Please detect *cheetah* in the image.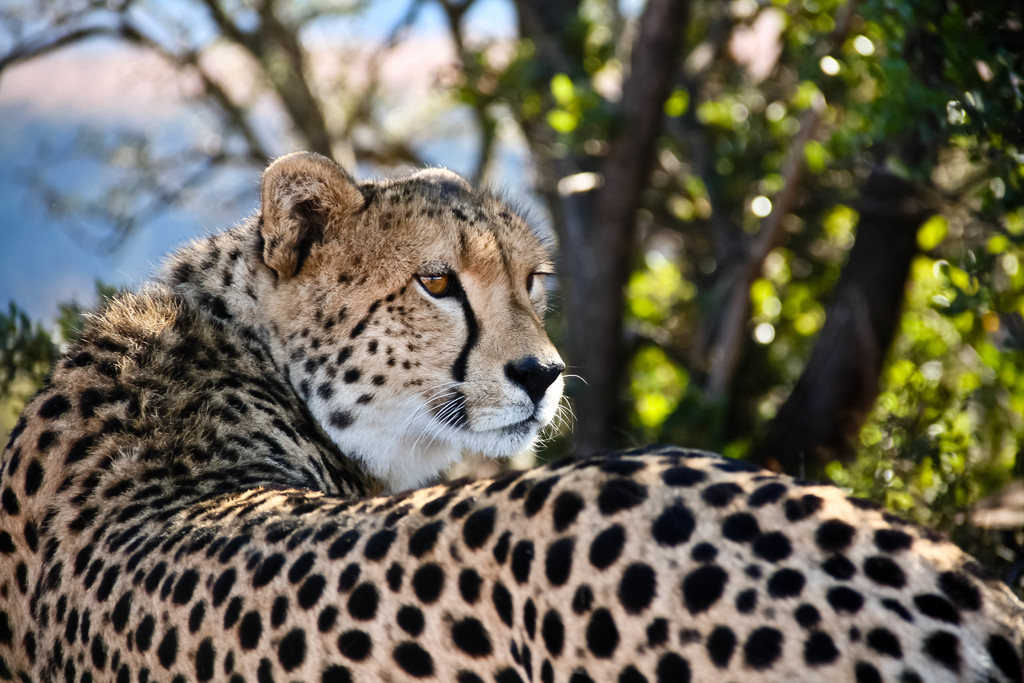
(left=0, top=152, right=1023, bottom=682).
